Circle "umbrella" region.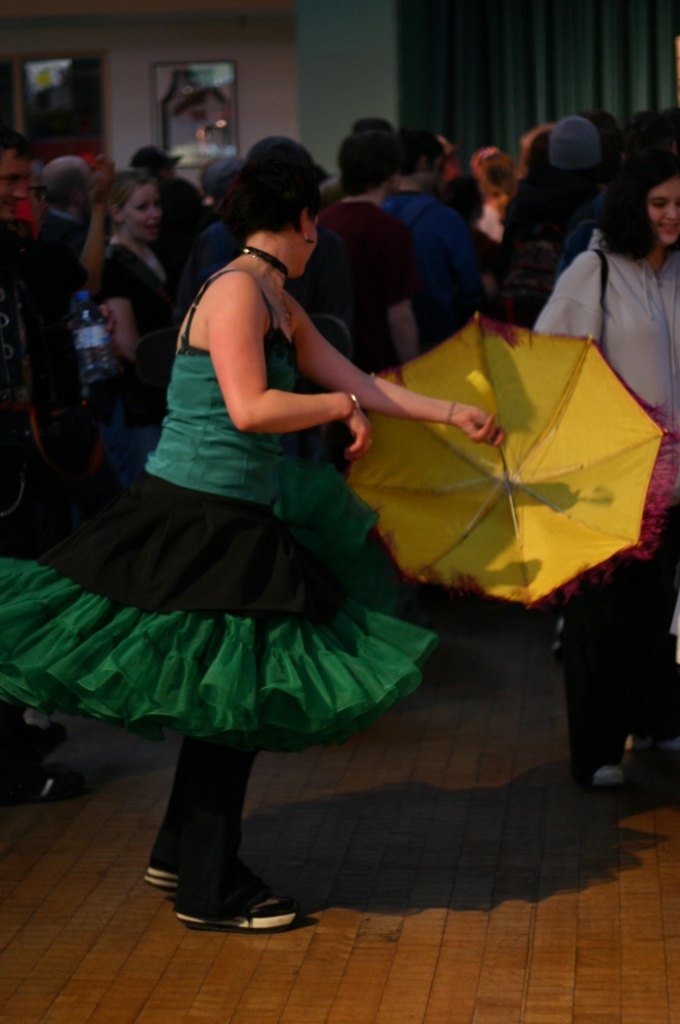
Region: select_region(350, 313, 679, 611).
